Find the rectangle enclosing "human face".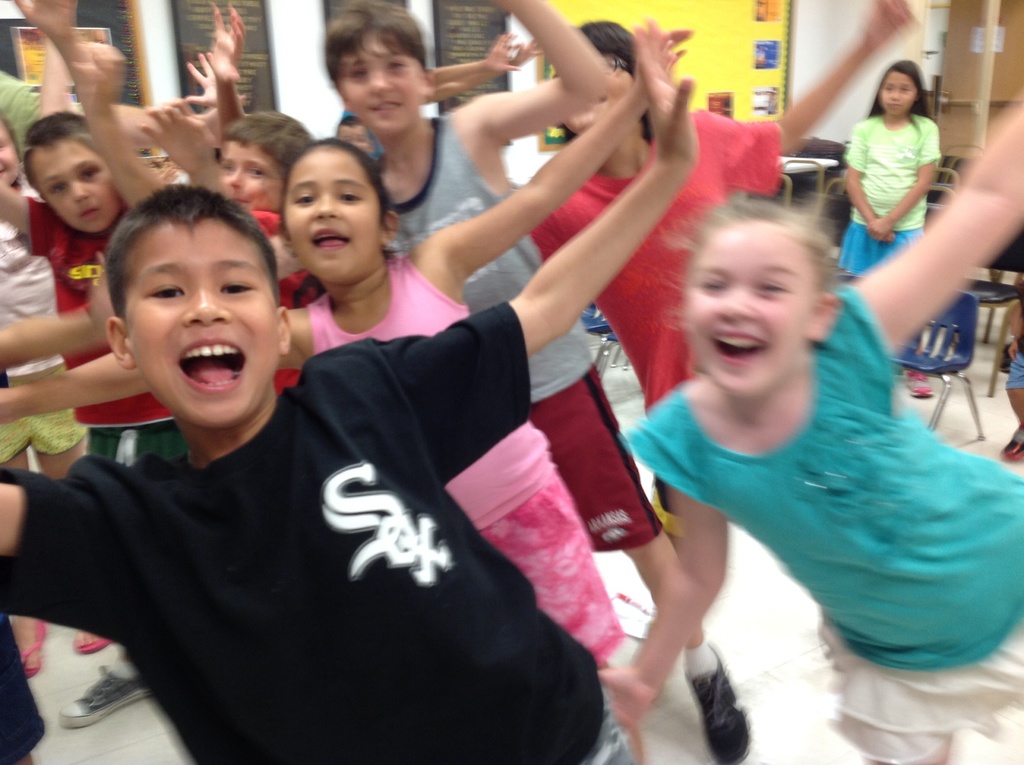
216 141 288 210.
